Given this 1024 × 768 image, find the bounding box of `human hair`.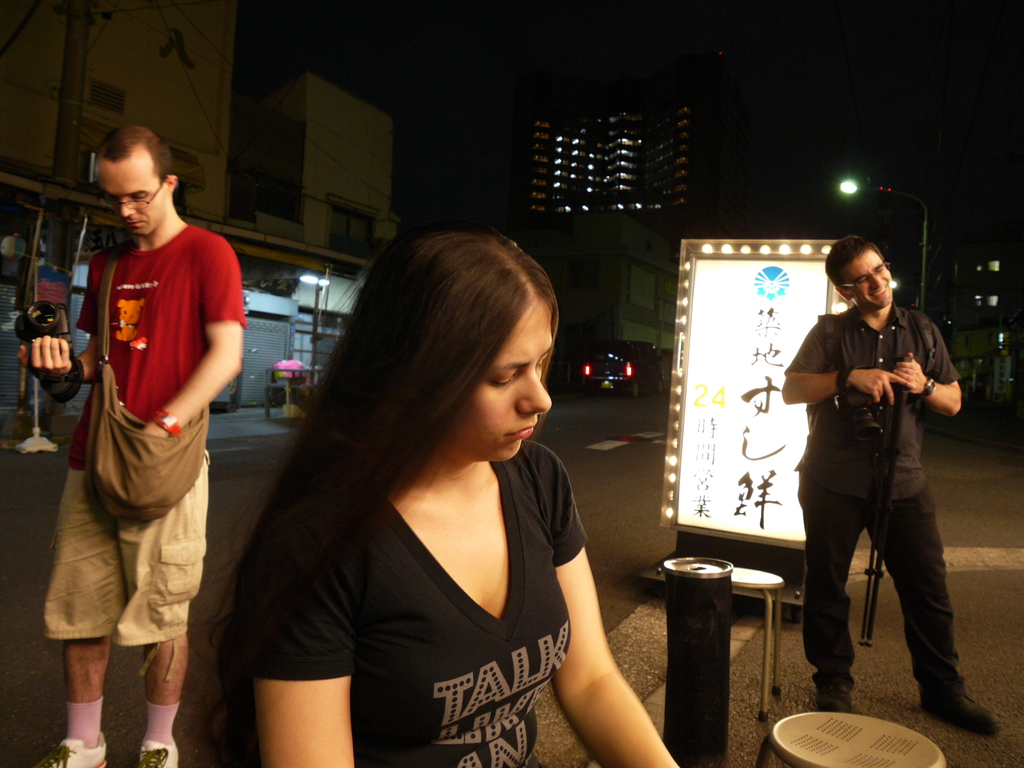
96, 124, 191, 190.
